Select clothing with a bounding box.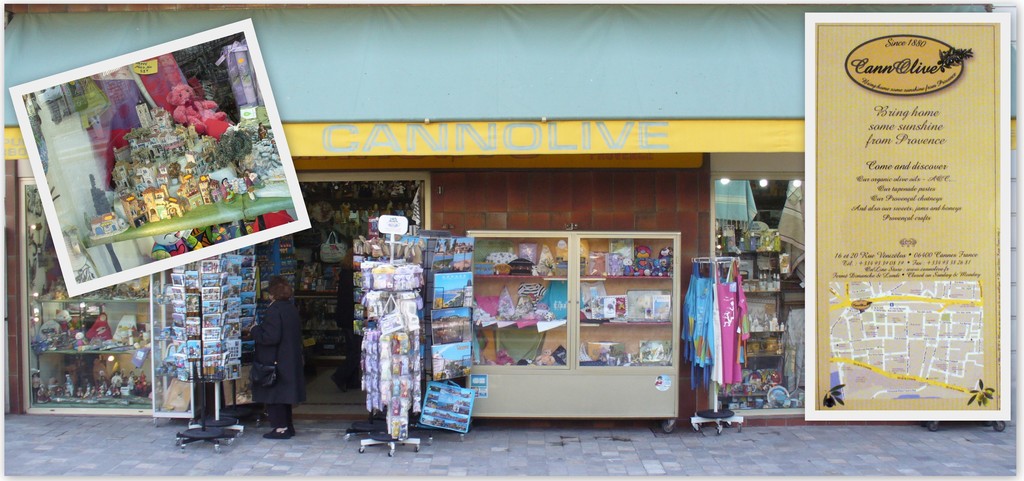
detection(246, 303, 303, 432).
